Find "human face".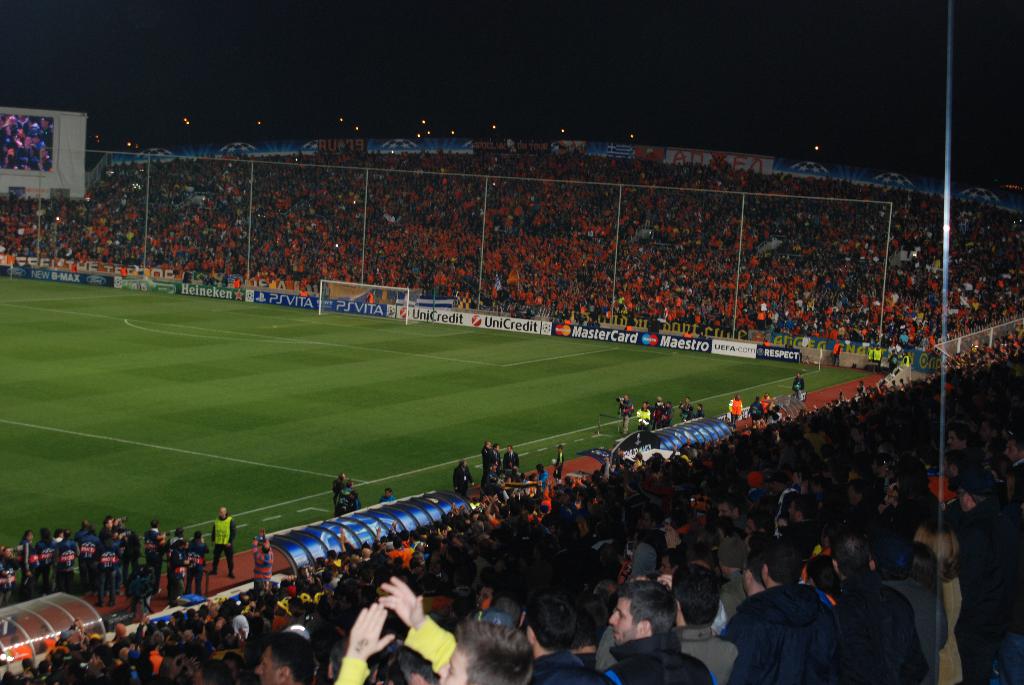
pyautogui.locateOnScreen(42, 119, 48, 124).
